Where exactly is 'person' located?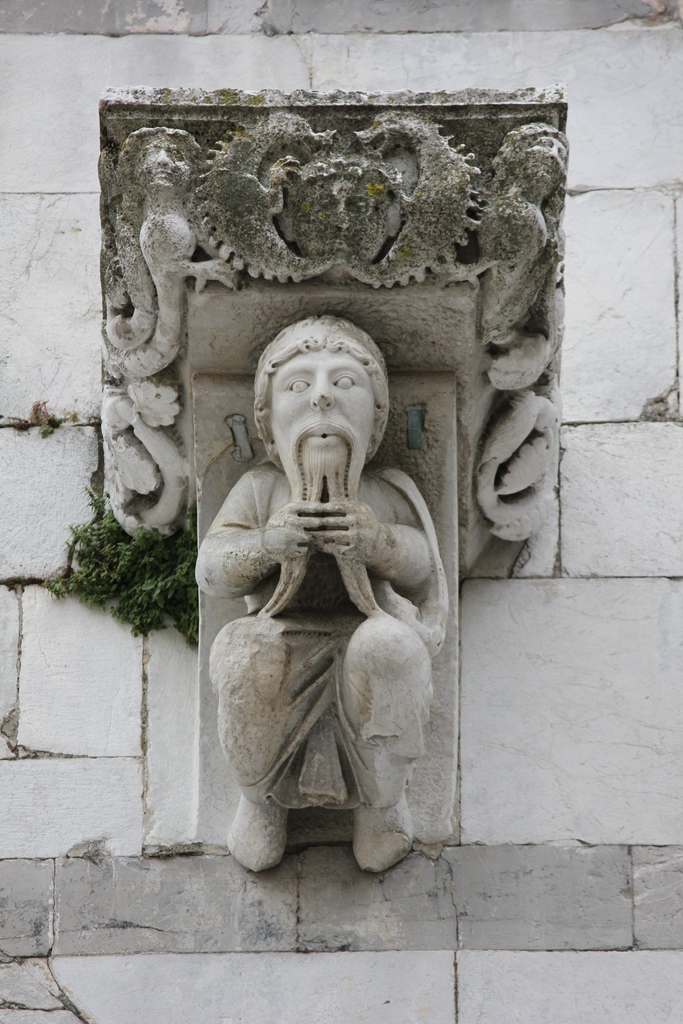
Its bounding box is [196, 213, 476, 902].
